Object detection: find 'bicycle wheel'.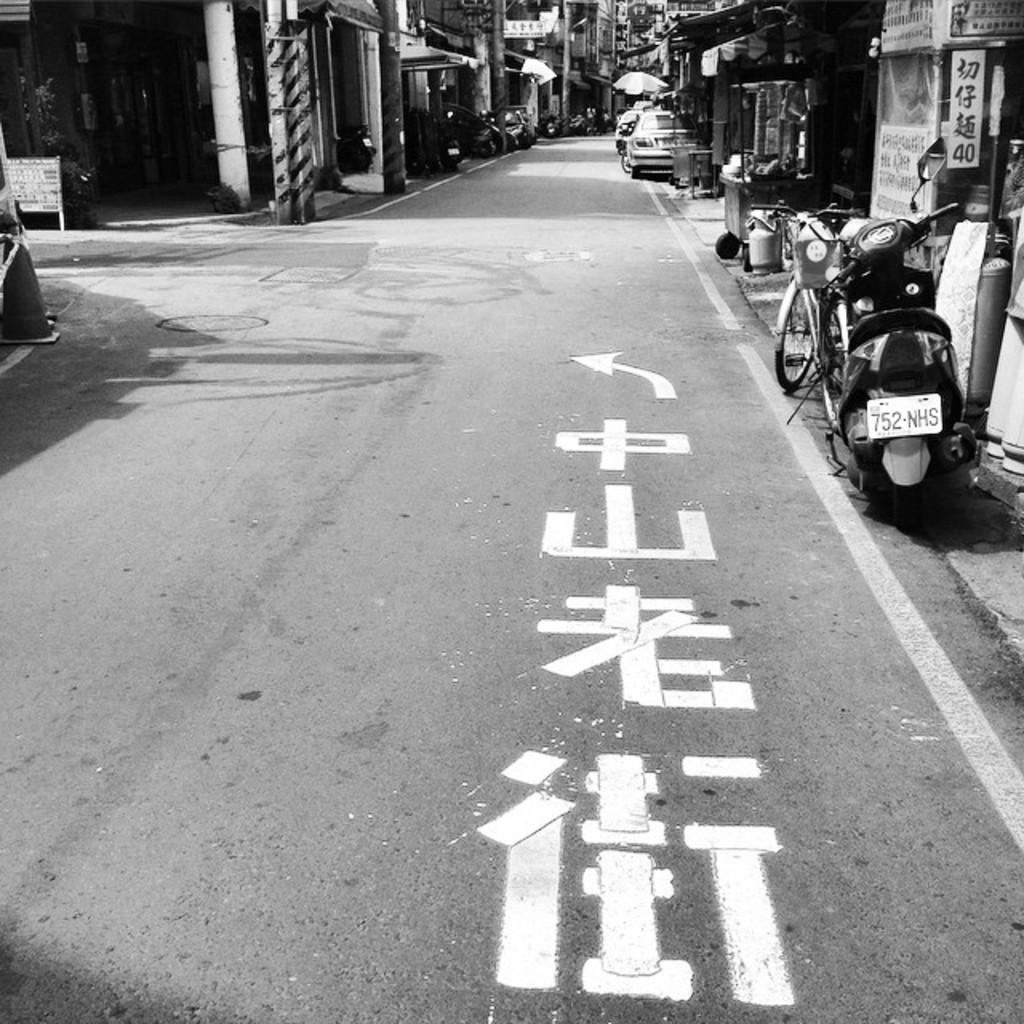
x1=813 y1=298 x2=862 y2=426.
